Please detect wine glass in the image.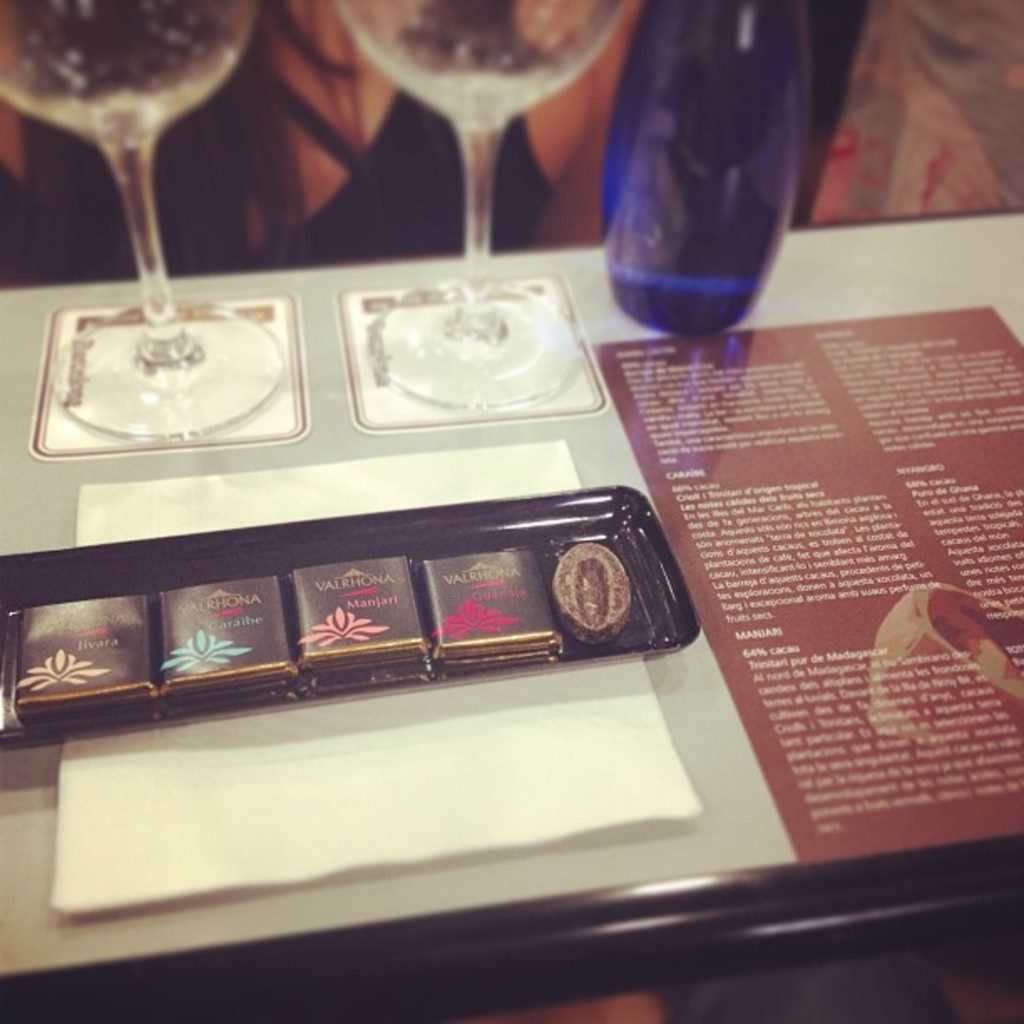
330,0,629,412.
